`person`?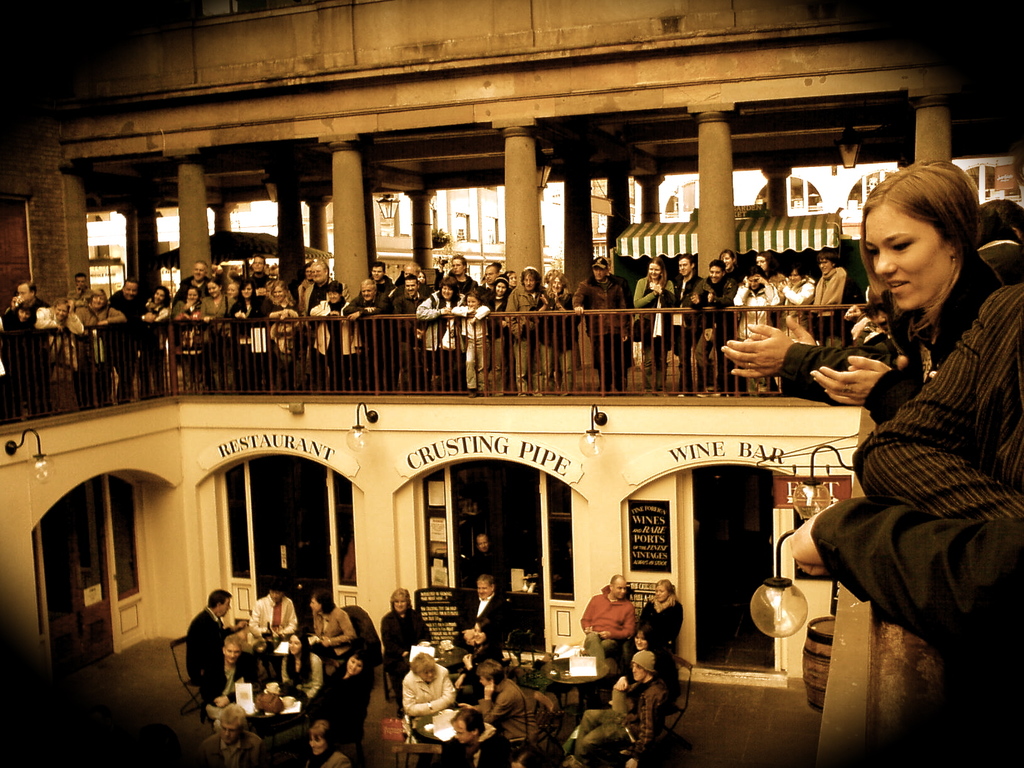
left=396, top=647, right=460, bottom=745
